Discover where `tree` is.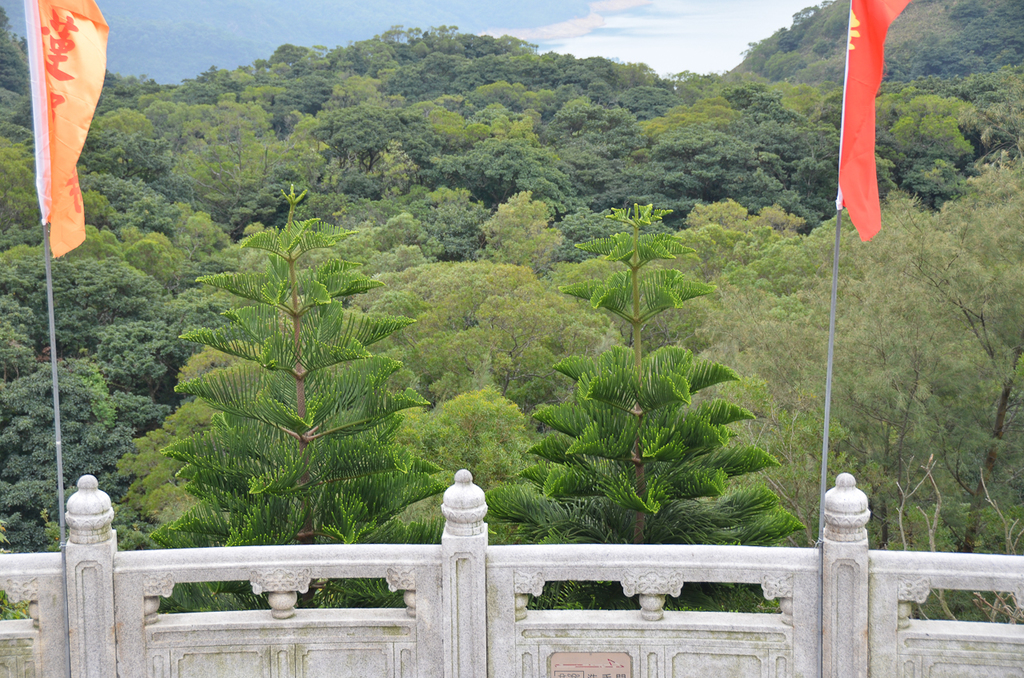
Discovered at x1=708, y1=309, x2=810, y2=509.
